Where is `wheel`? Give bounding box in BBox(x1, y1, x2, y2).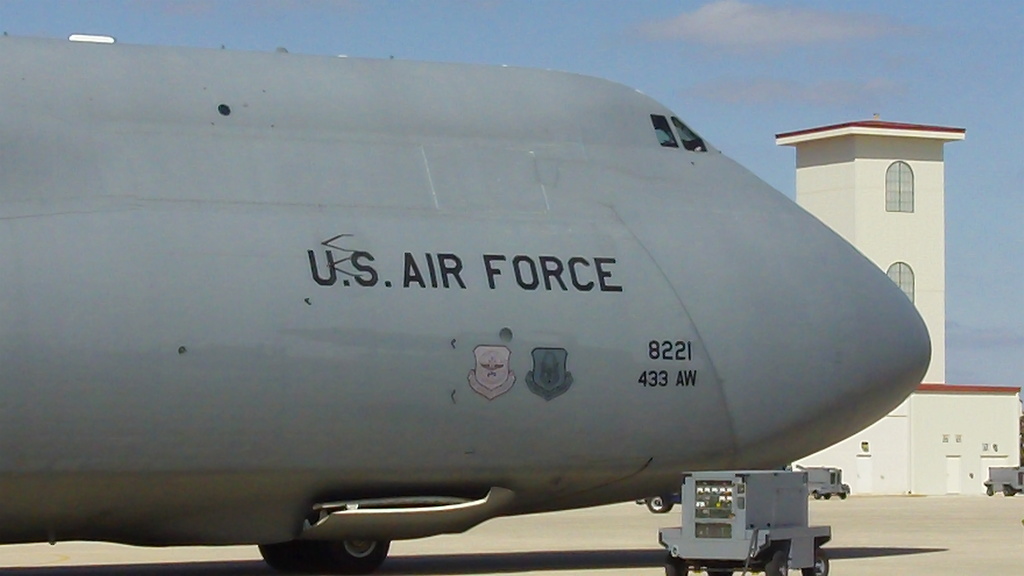
BBox(649, 493, 671, 515).
